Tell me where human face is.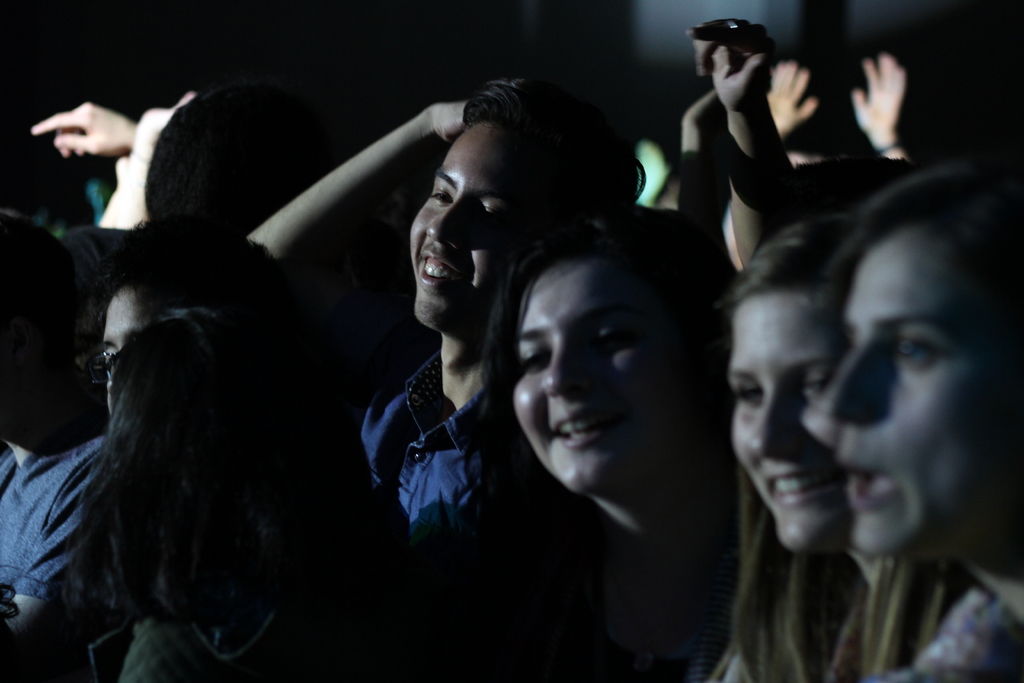
human face is at 515/252/684/489.
